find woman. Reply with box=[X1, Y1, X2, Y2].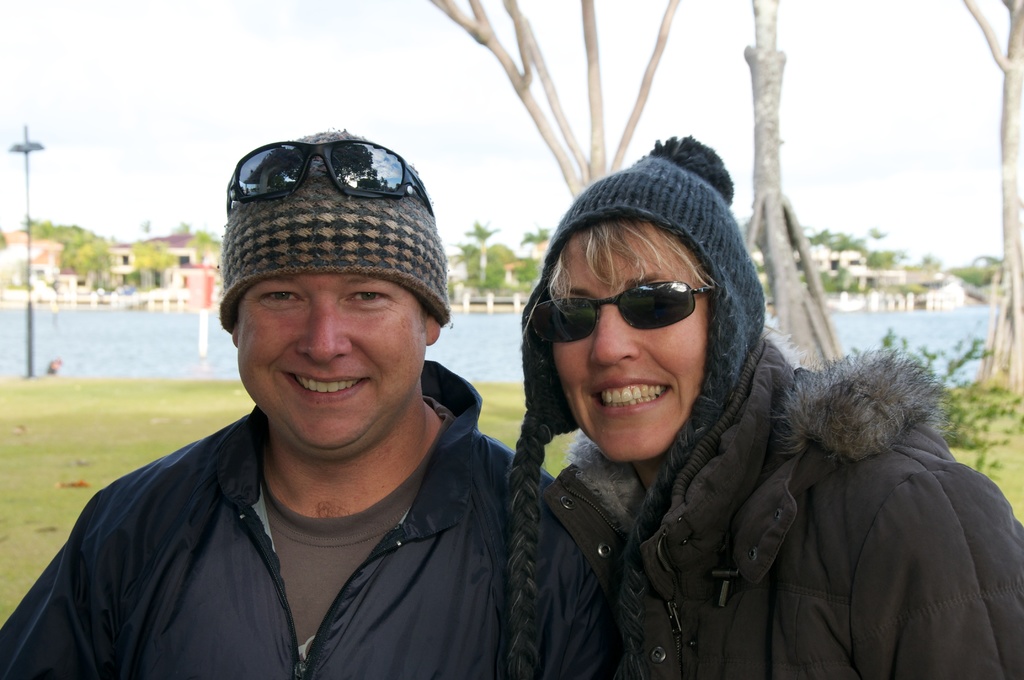
box=[429, 154, 979, 679].
